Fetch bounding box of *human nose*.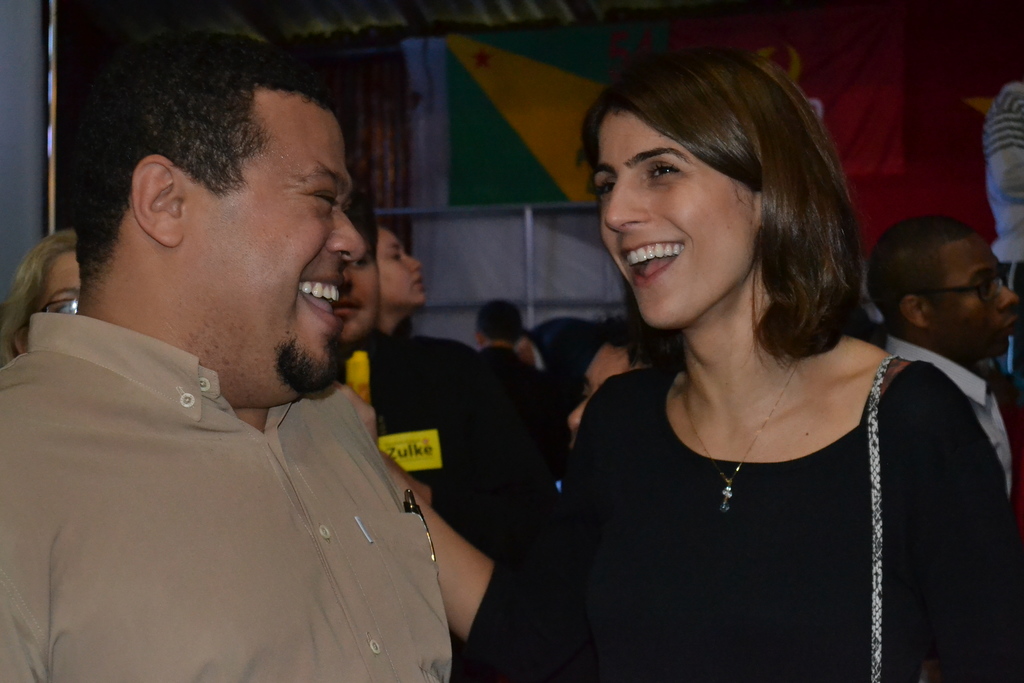
Bbox: [404, 256, 425, 270].
